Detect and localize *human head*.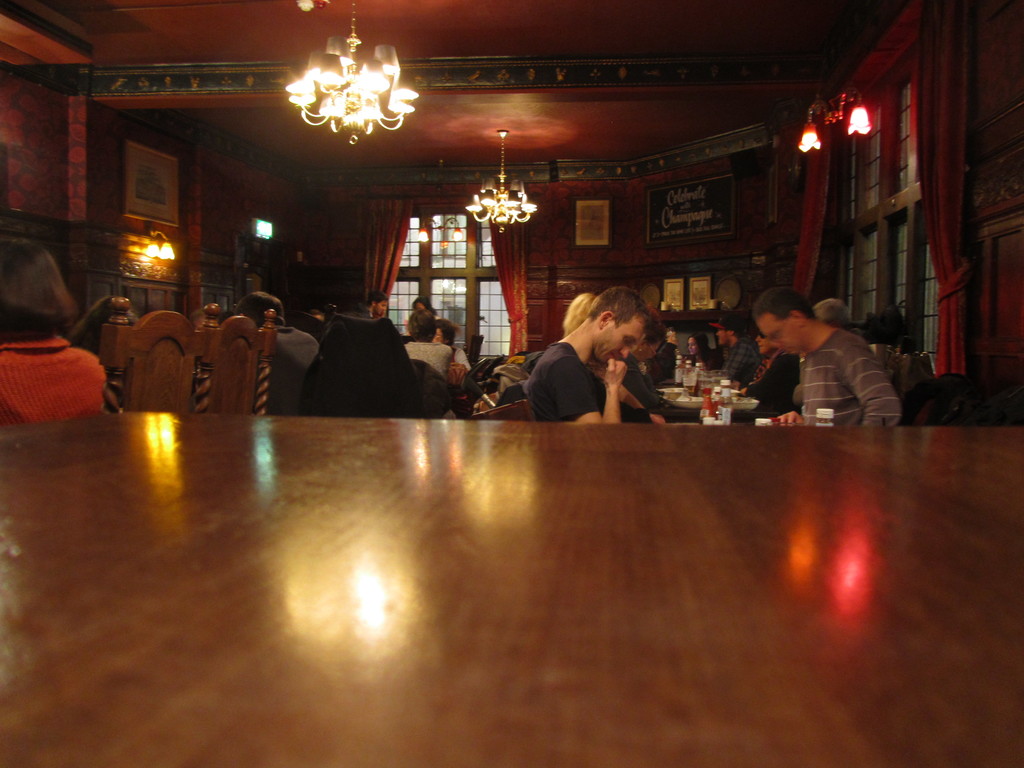
Localized at bbox=[436, 316, 463, 345].
